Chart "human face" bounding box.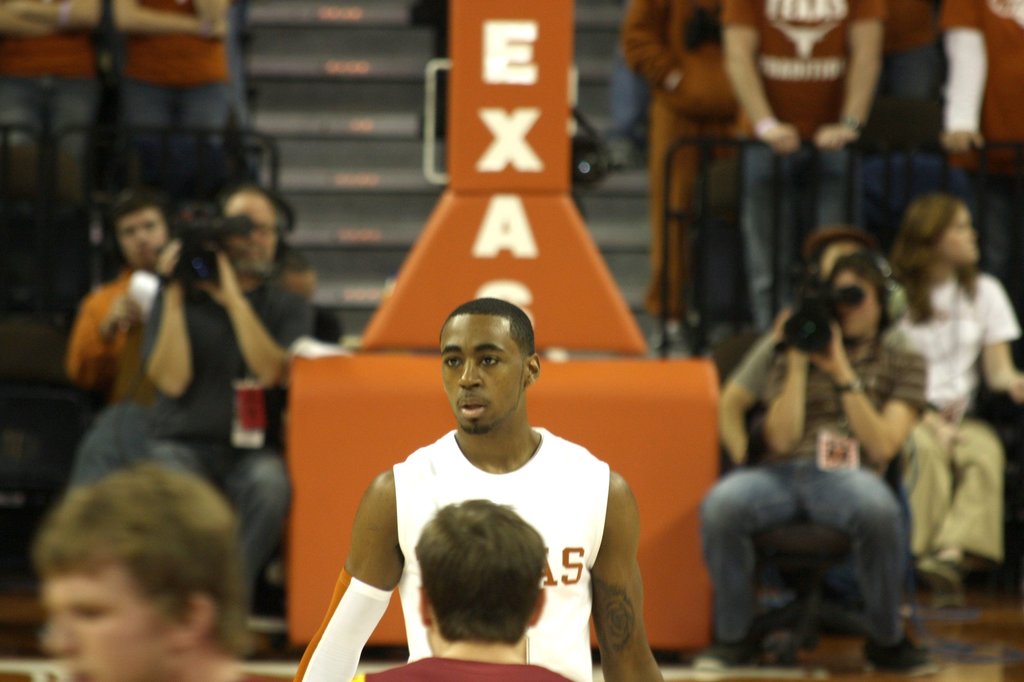
Charted: 437 314 528 430.
